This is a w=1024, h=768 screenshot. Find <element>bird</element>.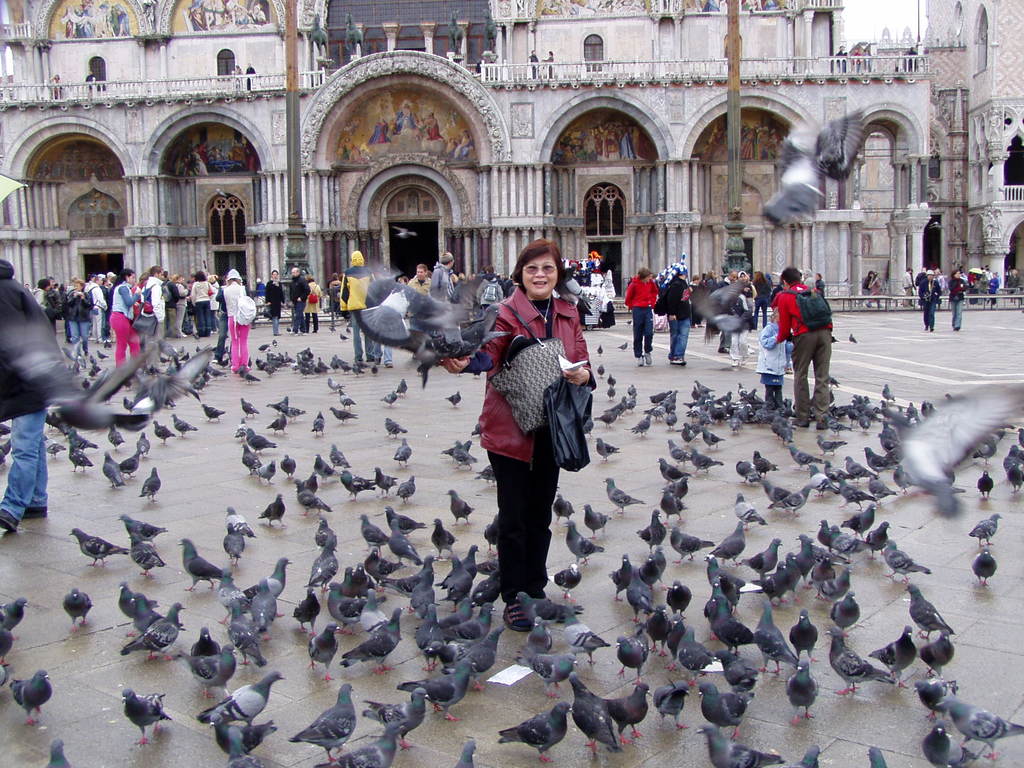
Bounding box: l=596, t=675, r=660, b=740.
